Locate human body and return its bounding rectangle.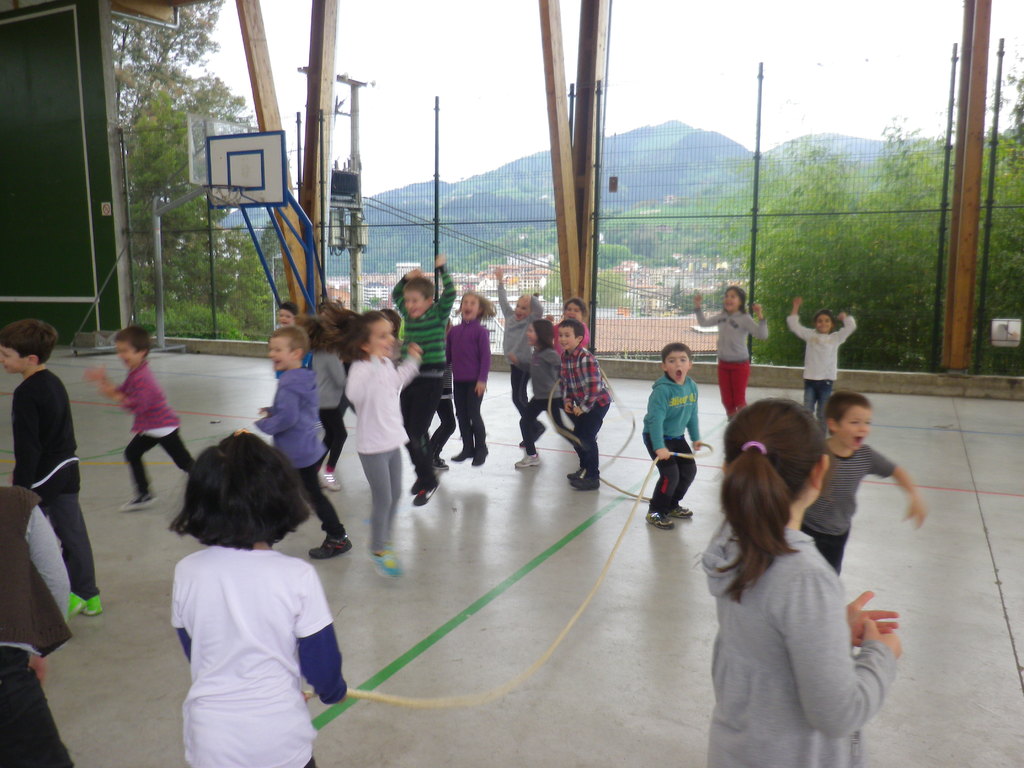
<region>176, 540, 346, 767</region>.
